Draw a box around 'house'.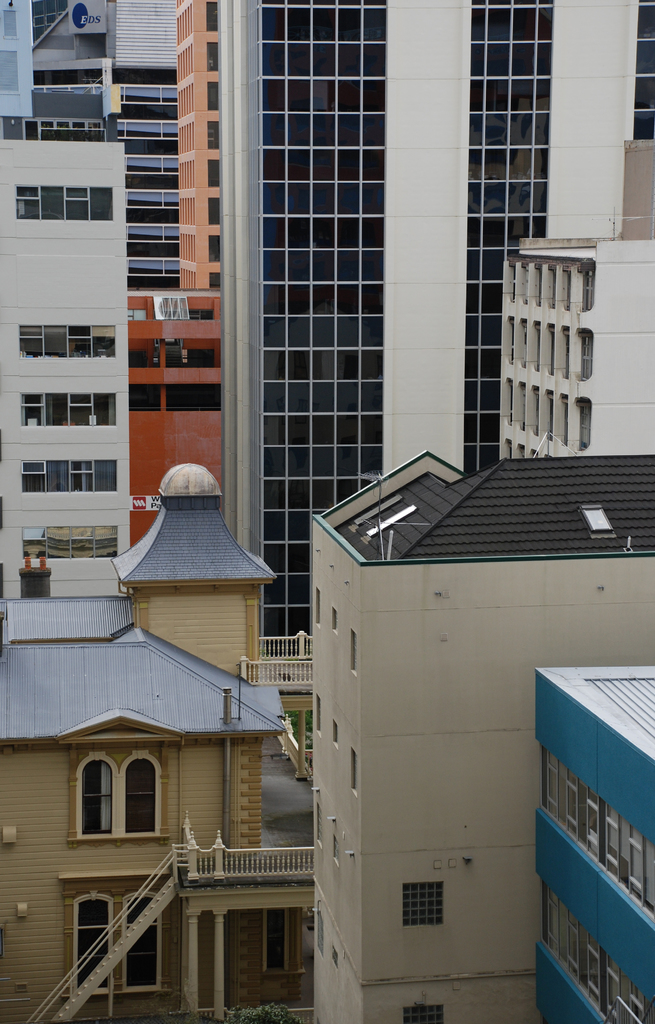
BBox(305, 447, 654, 1023).
